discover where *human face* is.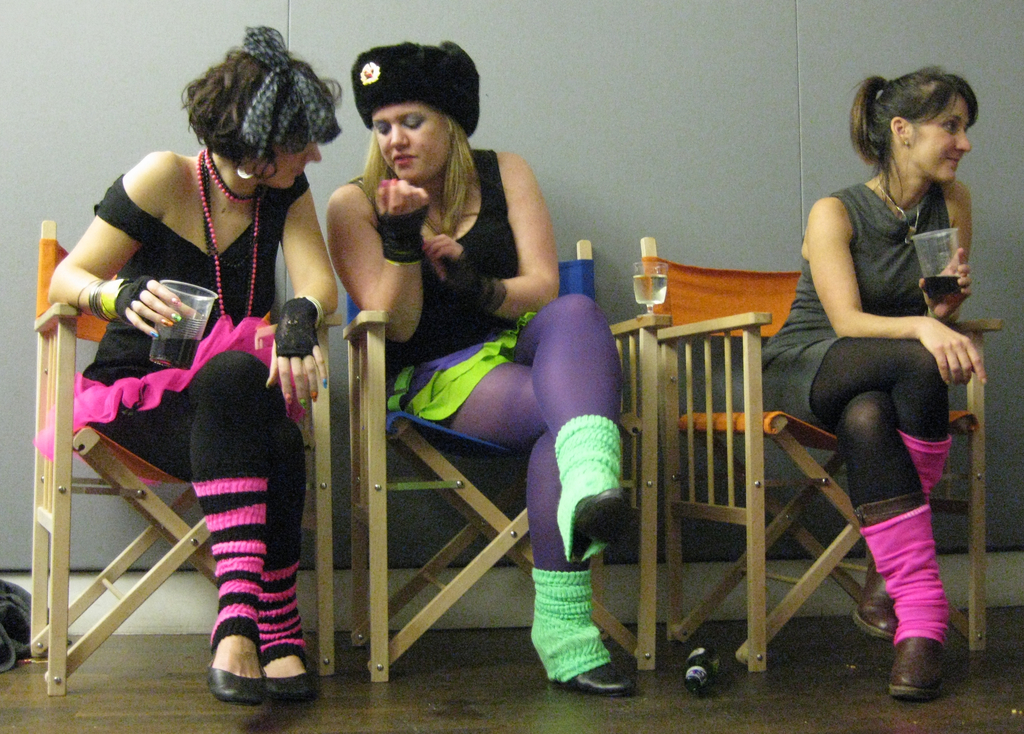
Discovered at [x1=255, y1=137, x2=321, y2=188].
